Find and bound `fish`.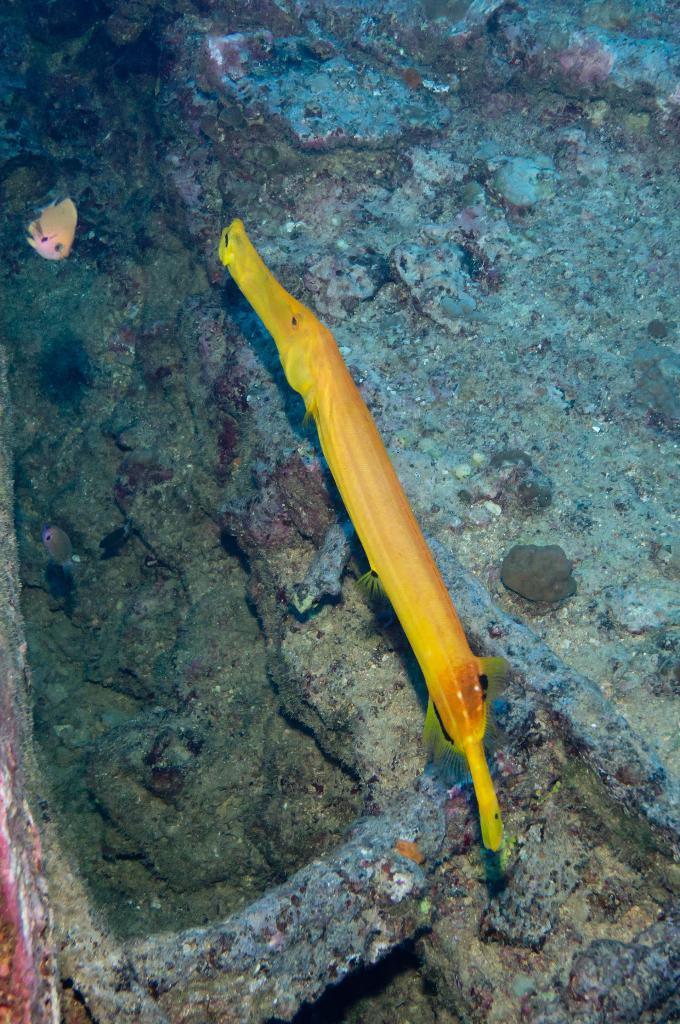
Bound: bbox=[24, 195, 83, 266].
